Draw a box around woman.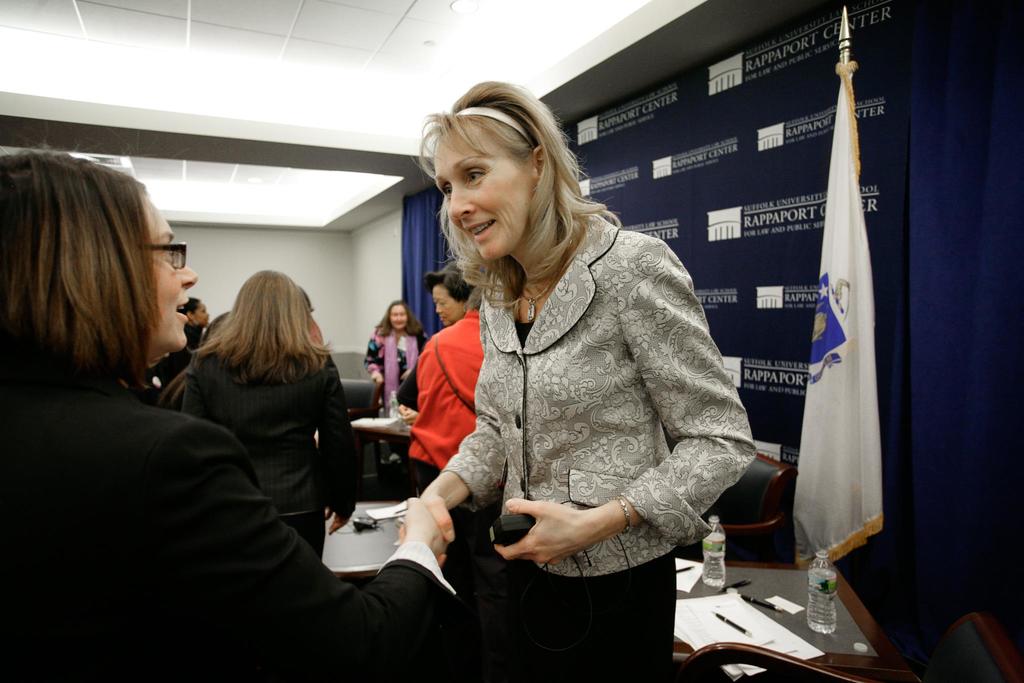
(x1=393, y1=139, x2=749, y2=682).
